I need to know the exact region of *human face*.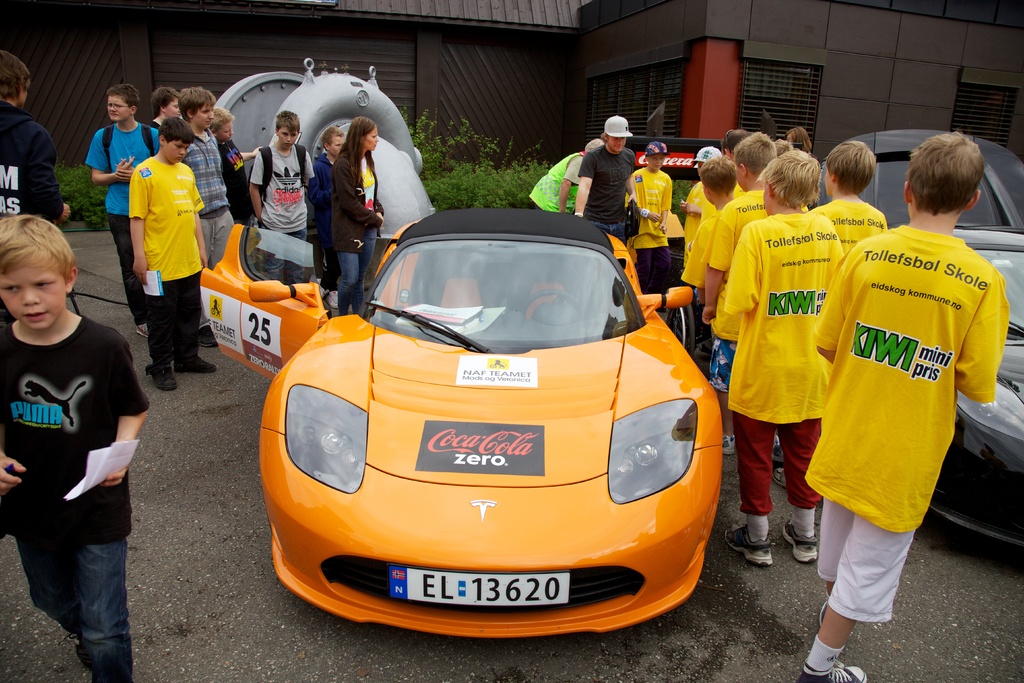
Region: 276/125/294/143.
